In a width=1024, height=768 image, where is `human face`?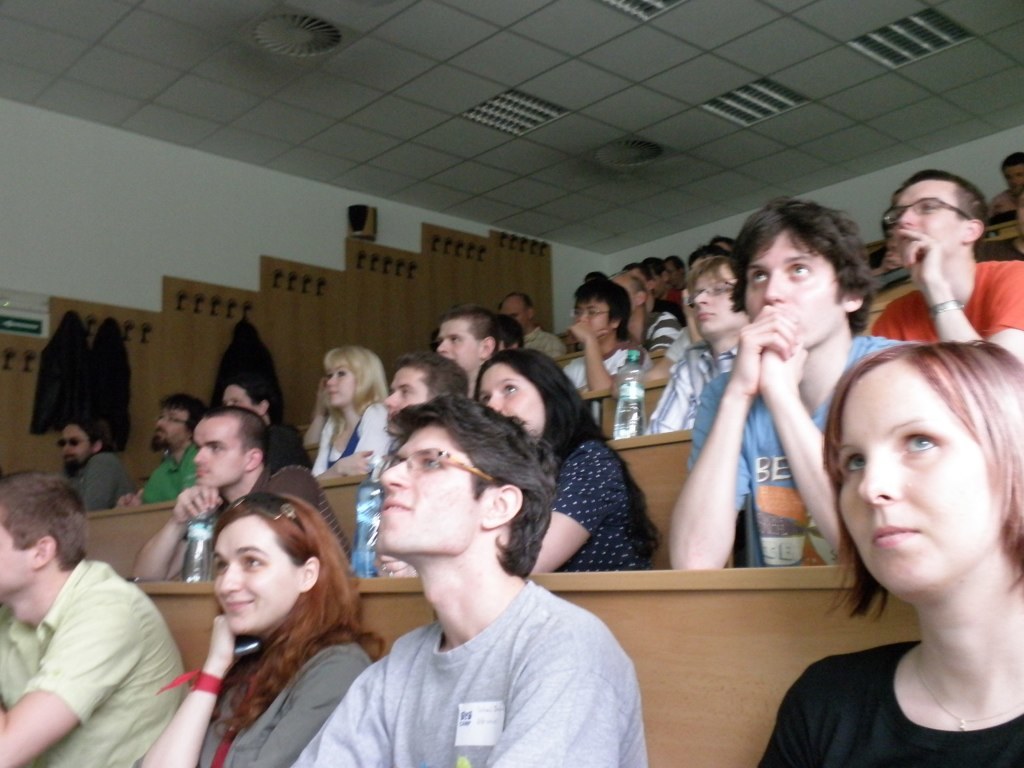
(837, 363, 1000, 594).
